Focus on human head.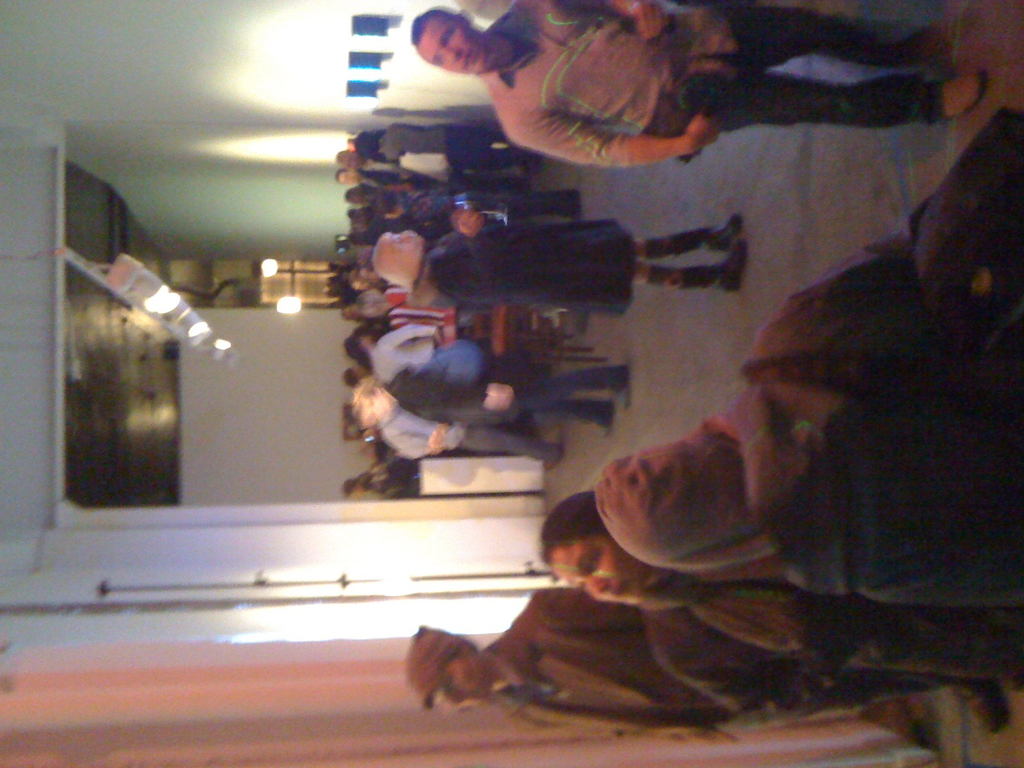
Focused at 360, 378, 396, 408.
